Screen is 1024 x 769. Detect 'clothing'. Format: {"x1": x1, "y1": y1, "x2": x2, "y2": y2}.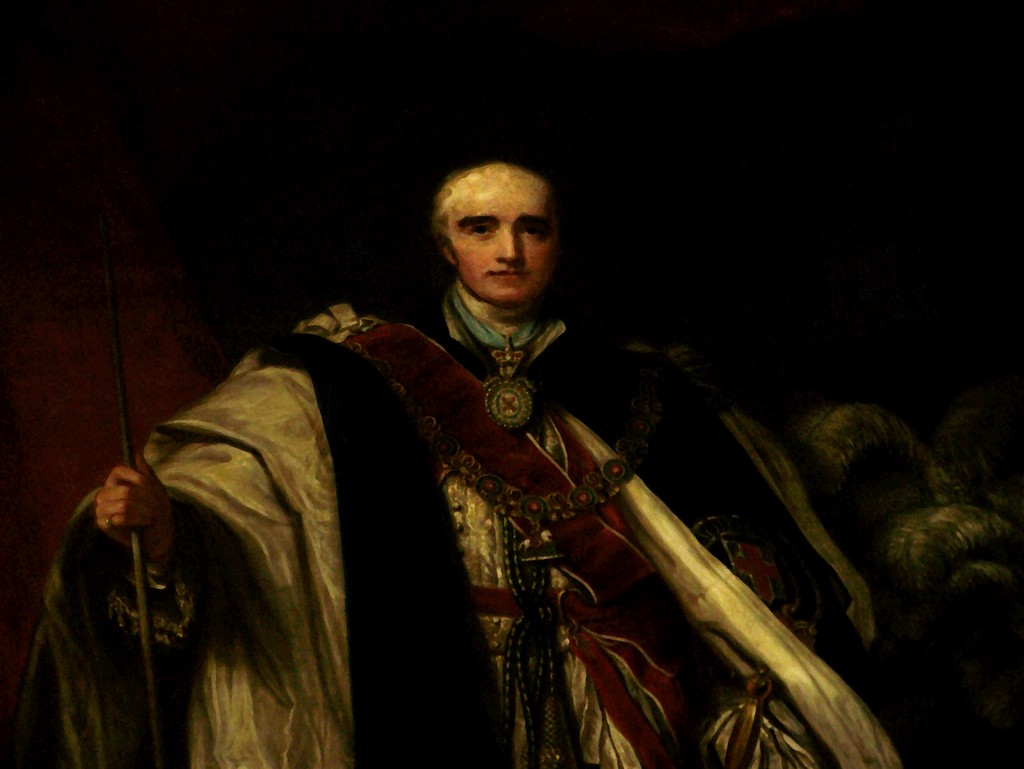
{"x1": 18, "y1": 281, "x2": 902, "y2": 768}.
